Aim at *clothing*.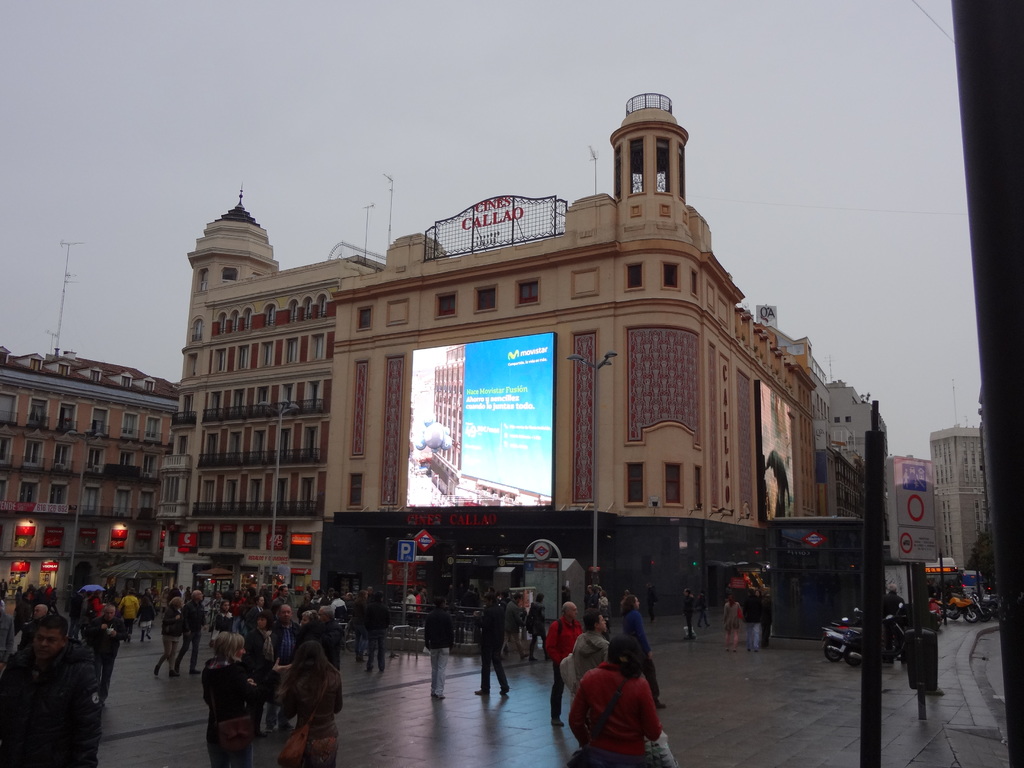
Aimed at Rect(596, 598, 611, 628).
